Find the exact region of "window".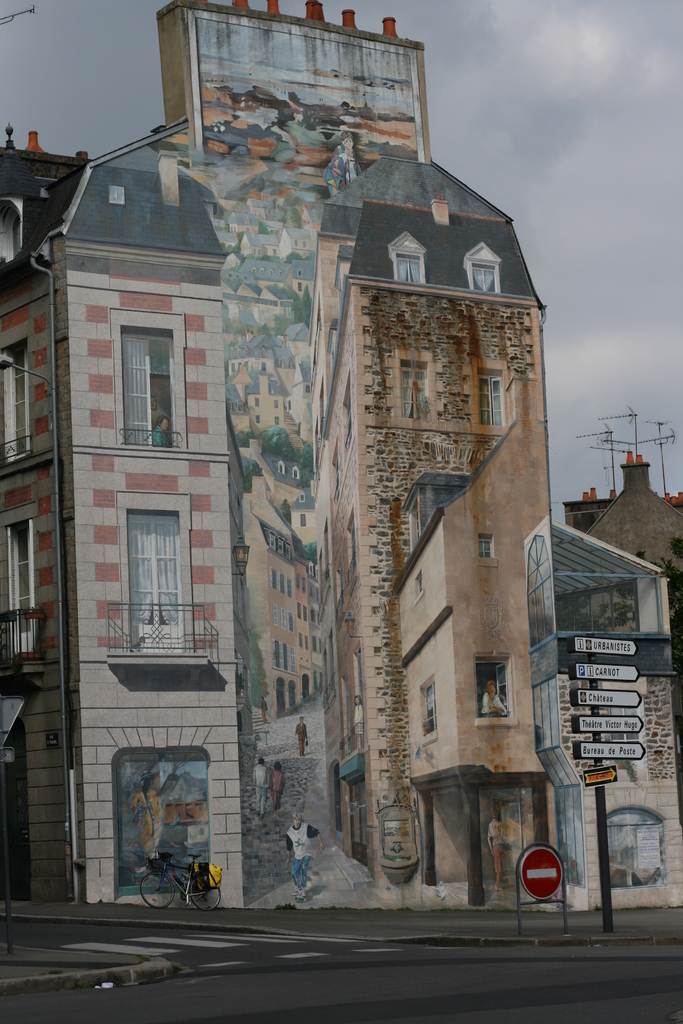
Exact region: bbox=(386, 232, 427, 291).
